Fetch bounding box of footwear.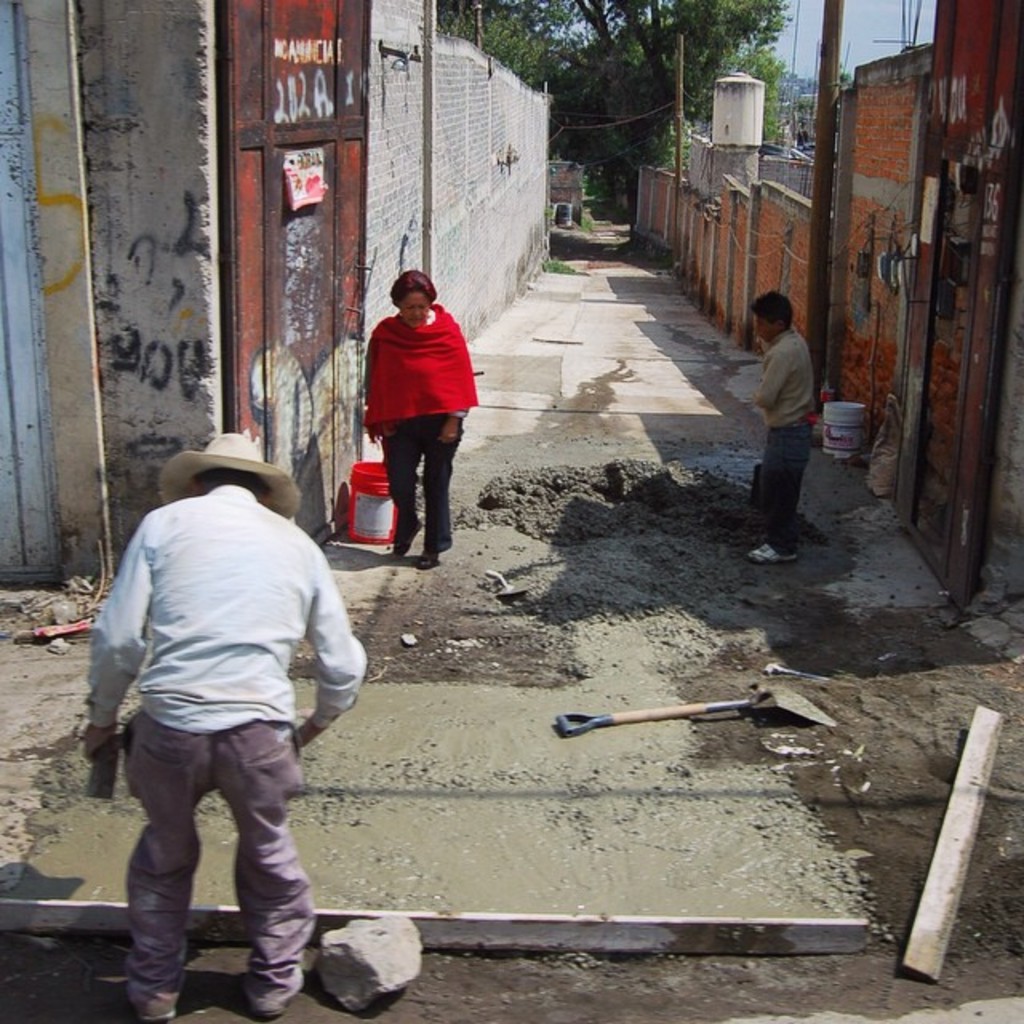
Bbox: pyautogui.locateOnScreen(749, 538, 800, 563).
